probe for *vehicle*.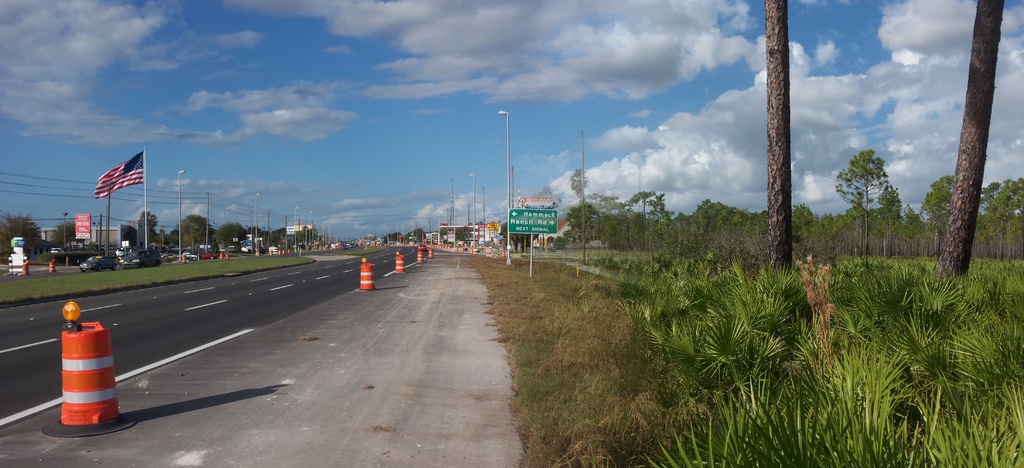
Probe result: box(161, 247, 180, 260).
